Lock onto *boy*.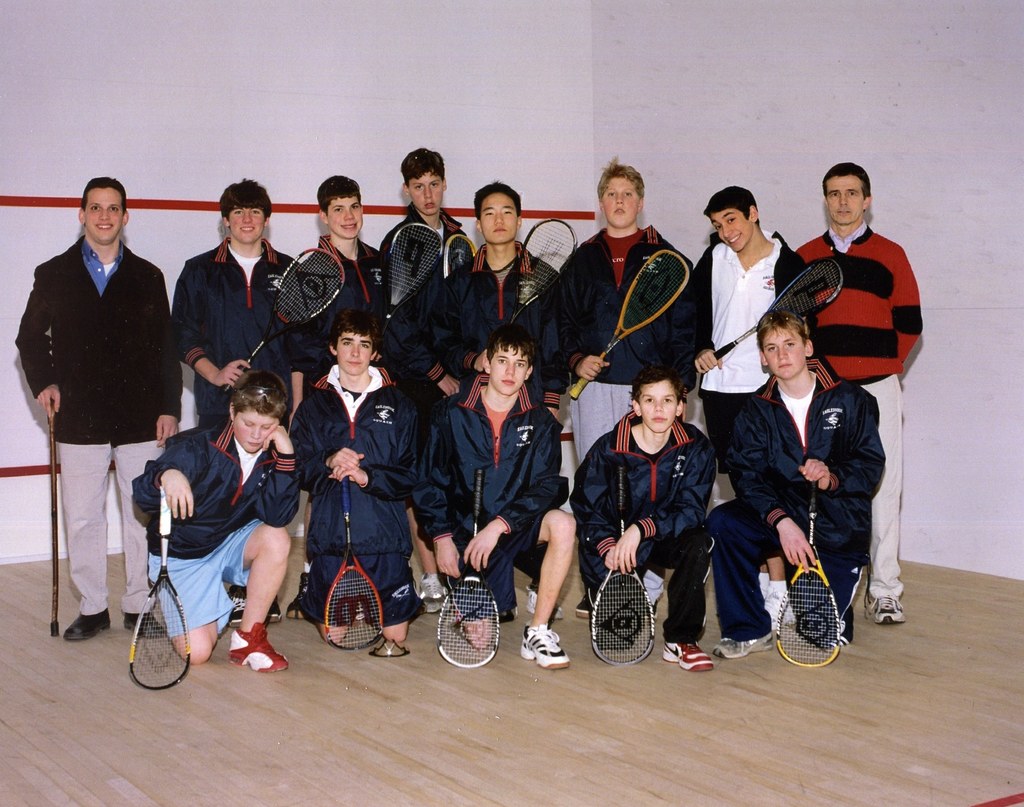
Locked: l=277, t=174, r=387, b=620.
